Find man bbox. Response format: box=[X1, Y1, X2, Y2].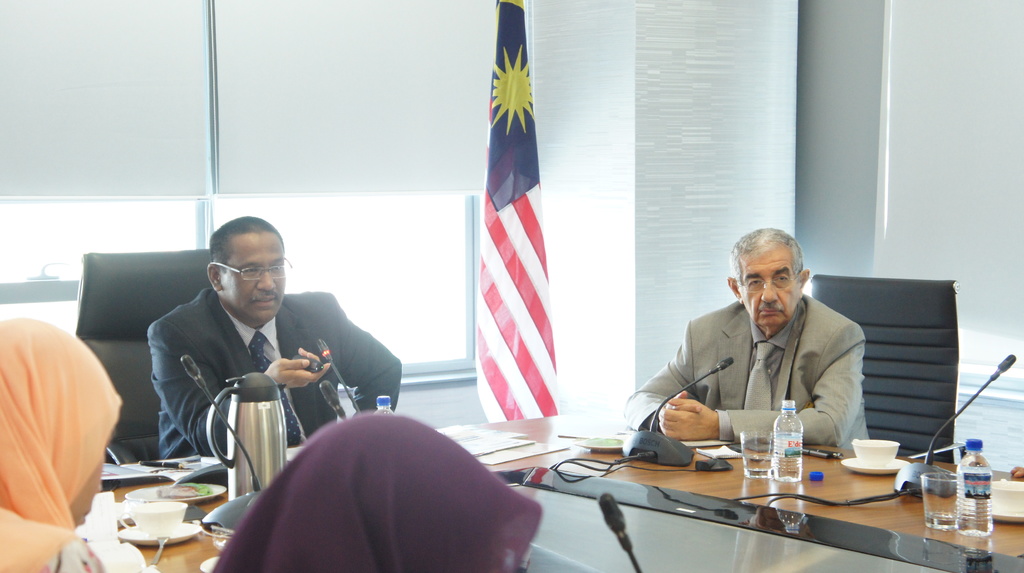
box=[680, 232, 883, 448].
